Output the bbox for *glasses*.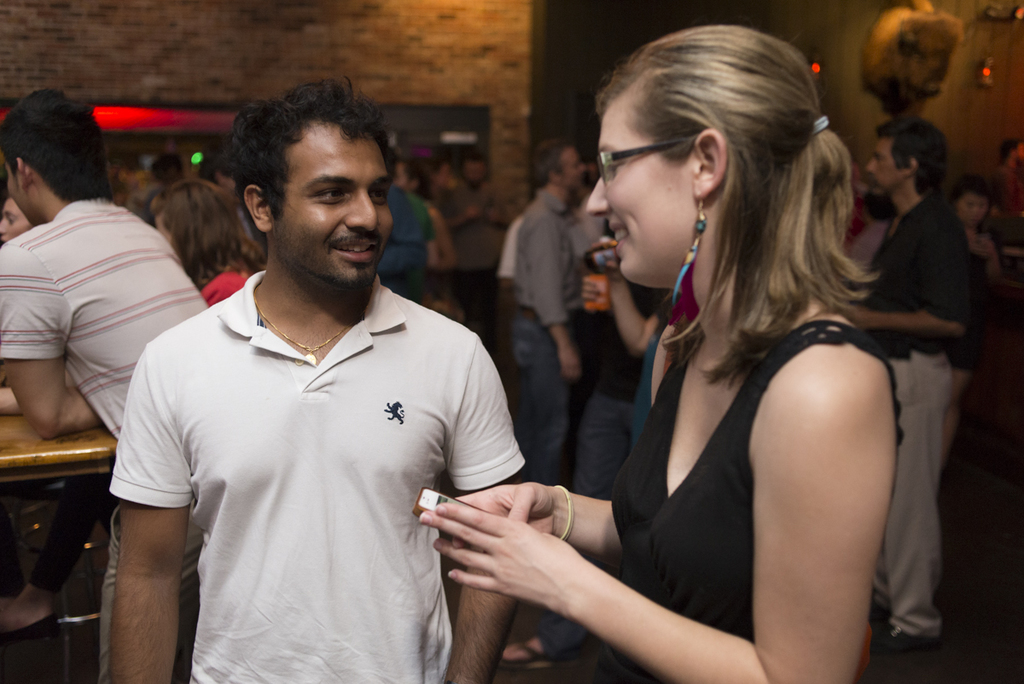
detection(593, 133, 707, 176).
